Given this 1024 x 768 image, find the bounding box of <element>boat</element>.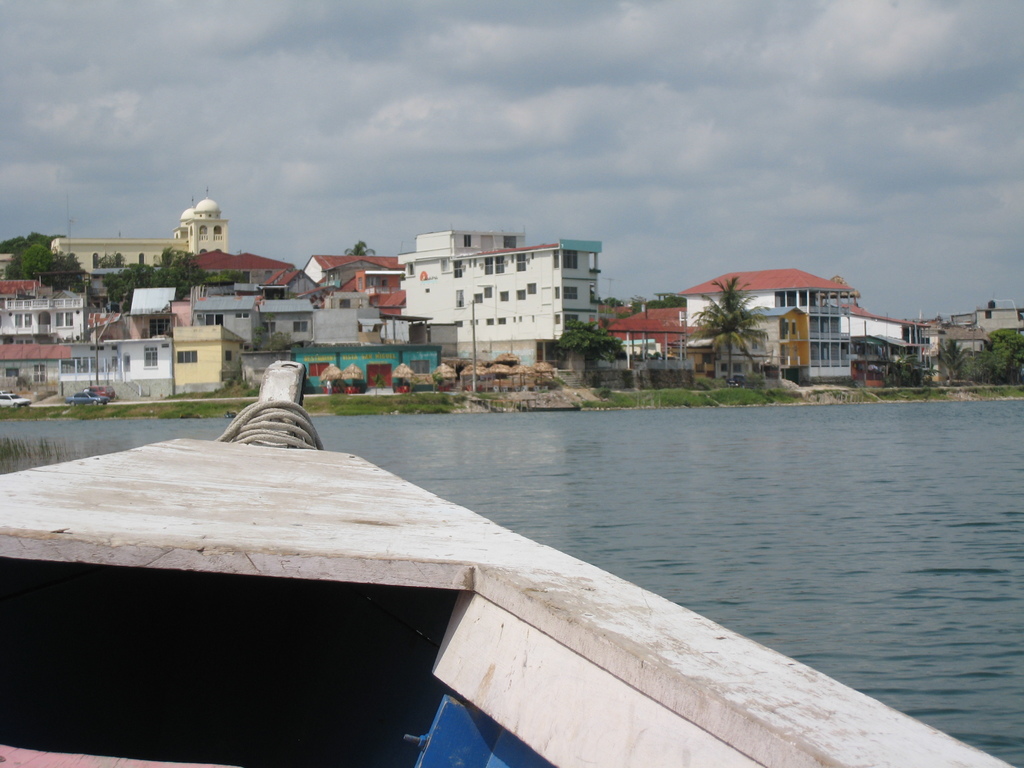
(left=0, top=328, right=996, bottom=737).
